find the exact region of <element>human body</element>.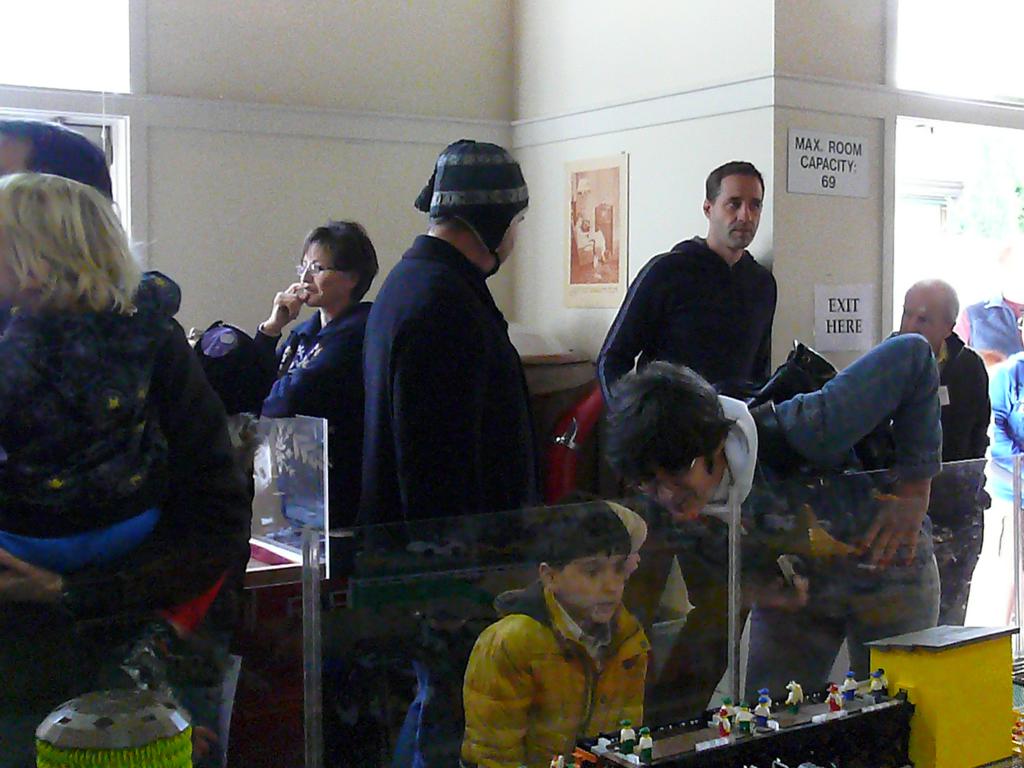
Exact region: bbox=[0, 116, 250, 760].
